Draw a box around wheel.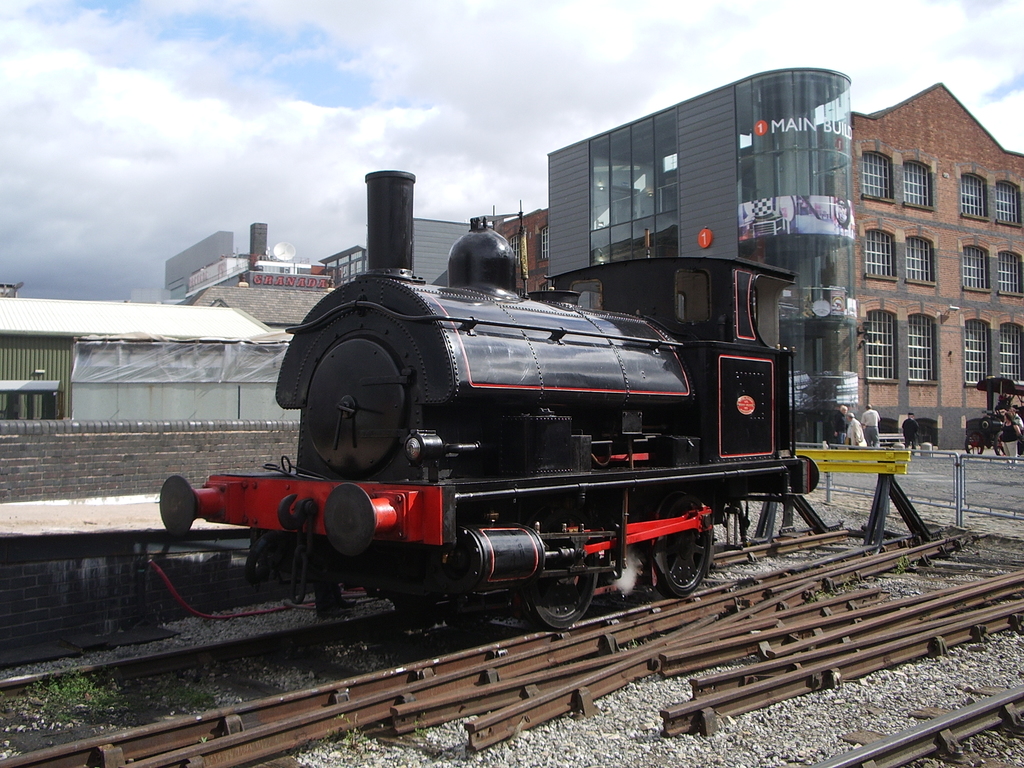
{"left": 645, "top": 482, "right": 717, "bottom": 594}.
